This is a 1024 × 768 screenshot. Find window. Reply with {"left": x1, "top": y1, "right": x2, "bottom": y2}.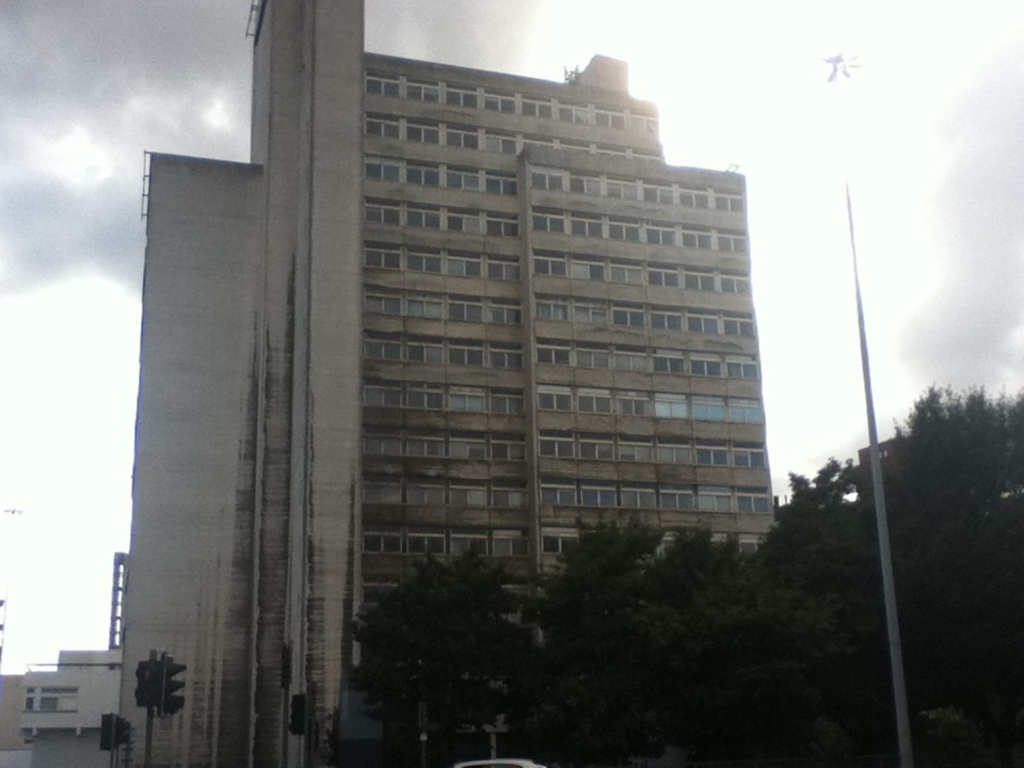
{"left": 447, "top": 438, "right": 491, "bottom": 457}.
